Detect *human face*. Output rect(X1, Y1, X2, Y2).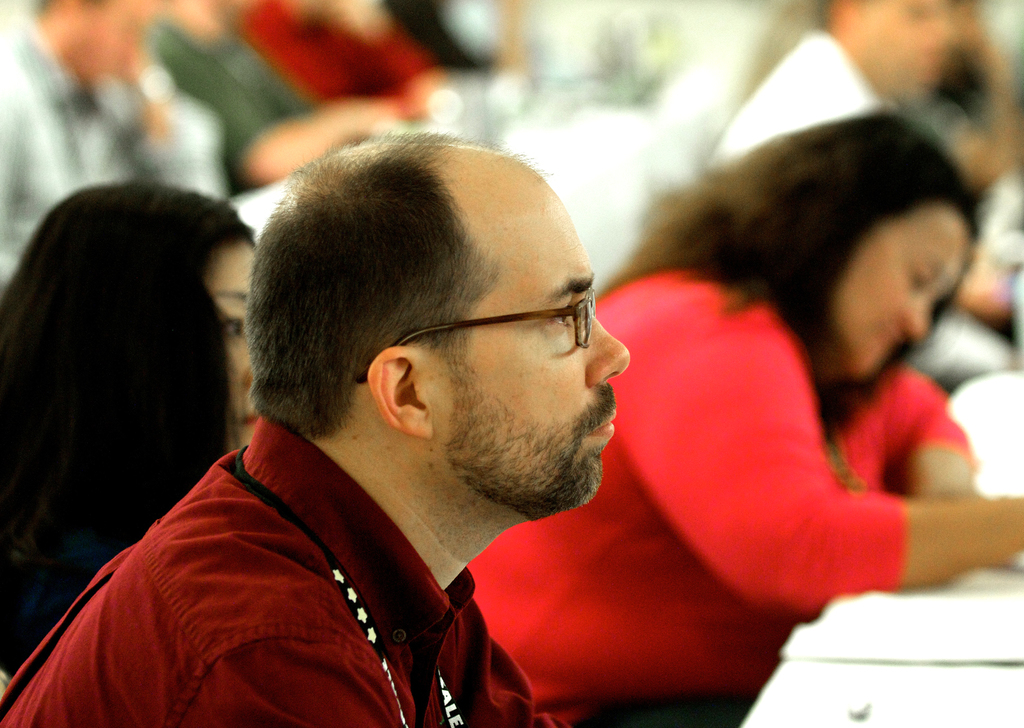
rect(820, 205, 972, 378).
